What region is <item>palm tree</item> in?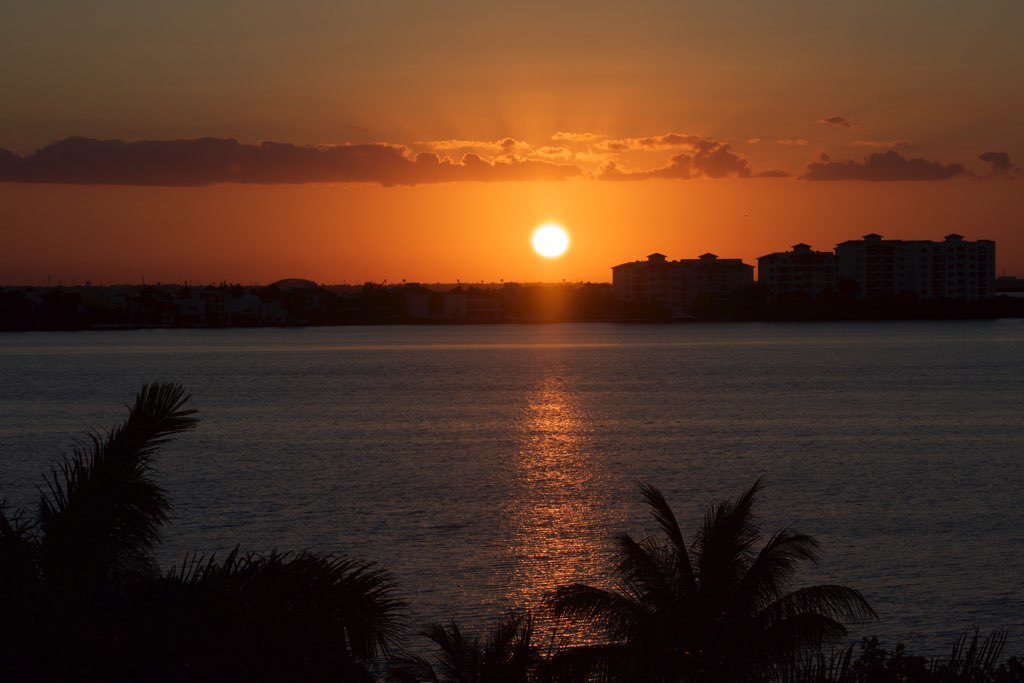
{"left": 205, "top": 554, "right": 401, "bottom": 682}.
